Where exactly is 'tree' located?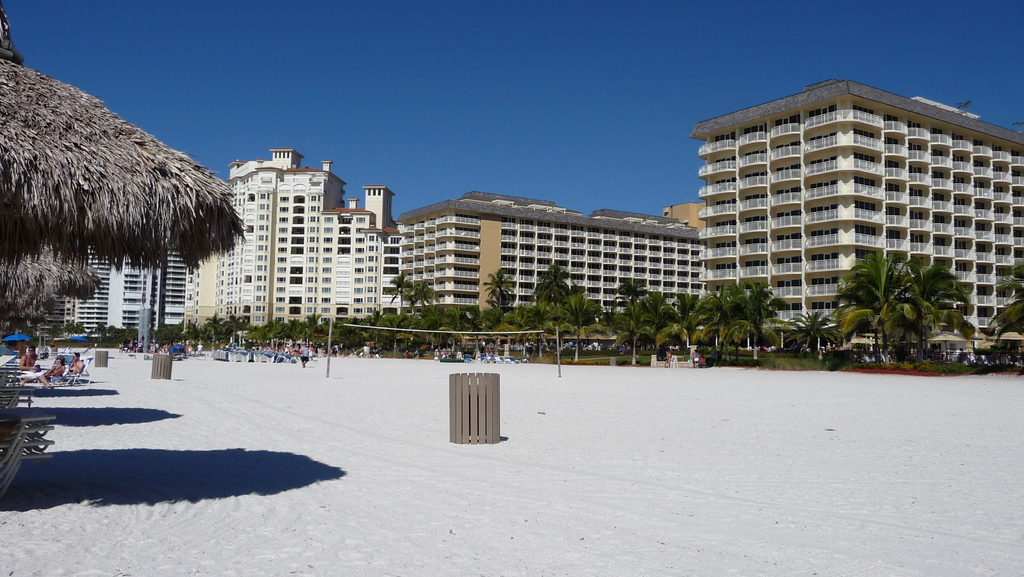
Its bounding box is 986, 266, 1023, 346.
